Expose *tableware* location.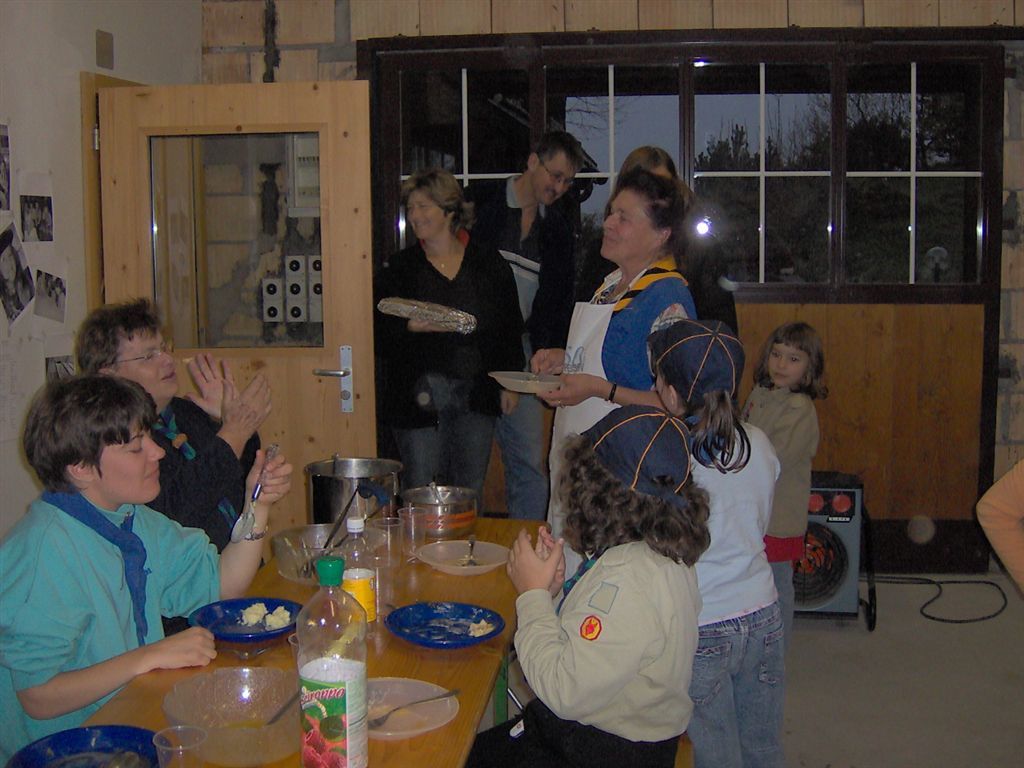
Exposed at [420,537,514,574].
